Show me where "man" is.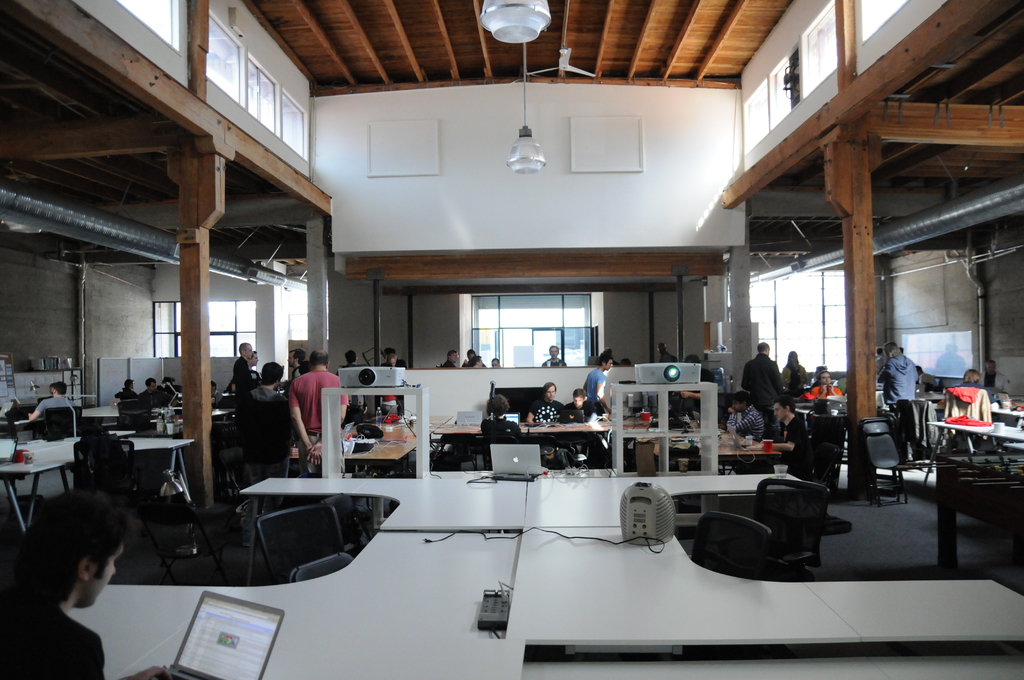
"man" is at [284, 349, 348, 479].
